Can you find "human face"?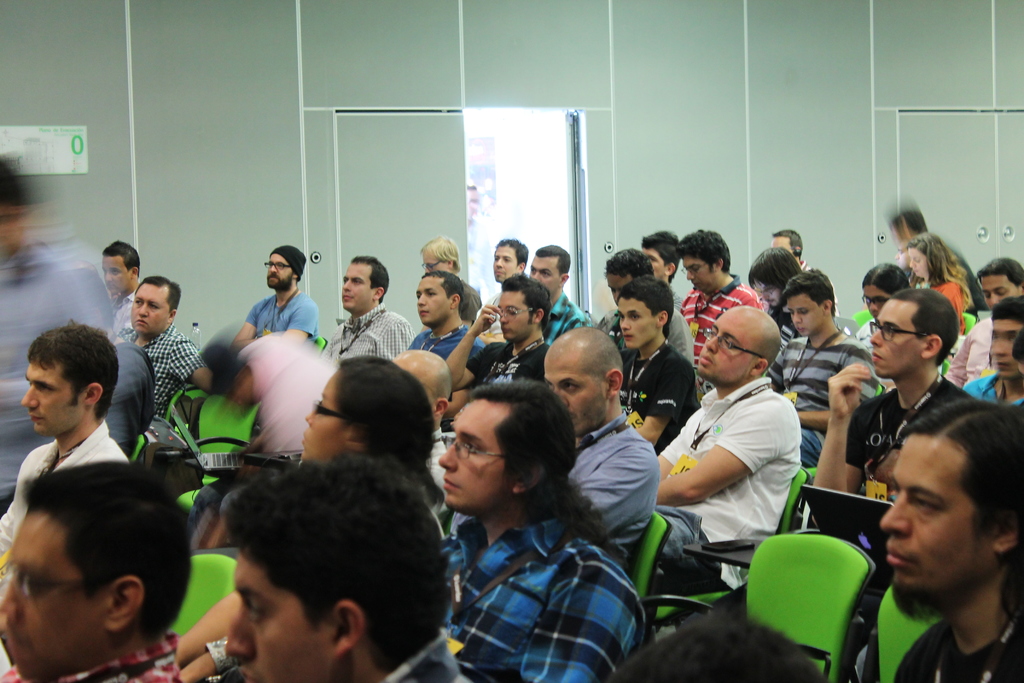
Yes, bounding box: detection(989, 315, 1022, 378).
